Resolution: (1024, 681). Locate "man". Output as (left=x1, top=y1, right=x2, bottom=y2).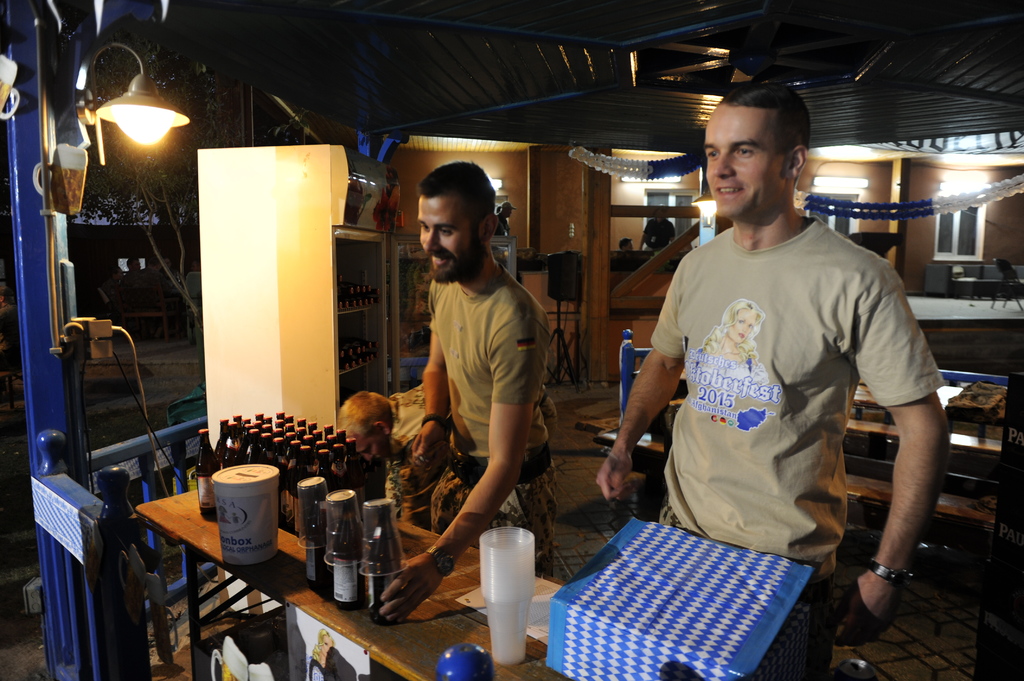
(left=330, top=380, right=454, bottom=517).
